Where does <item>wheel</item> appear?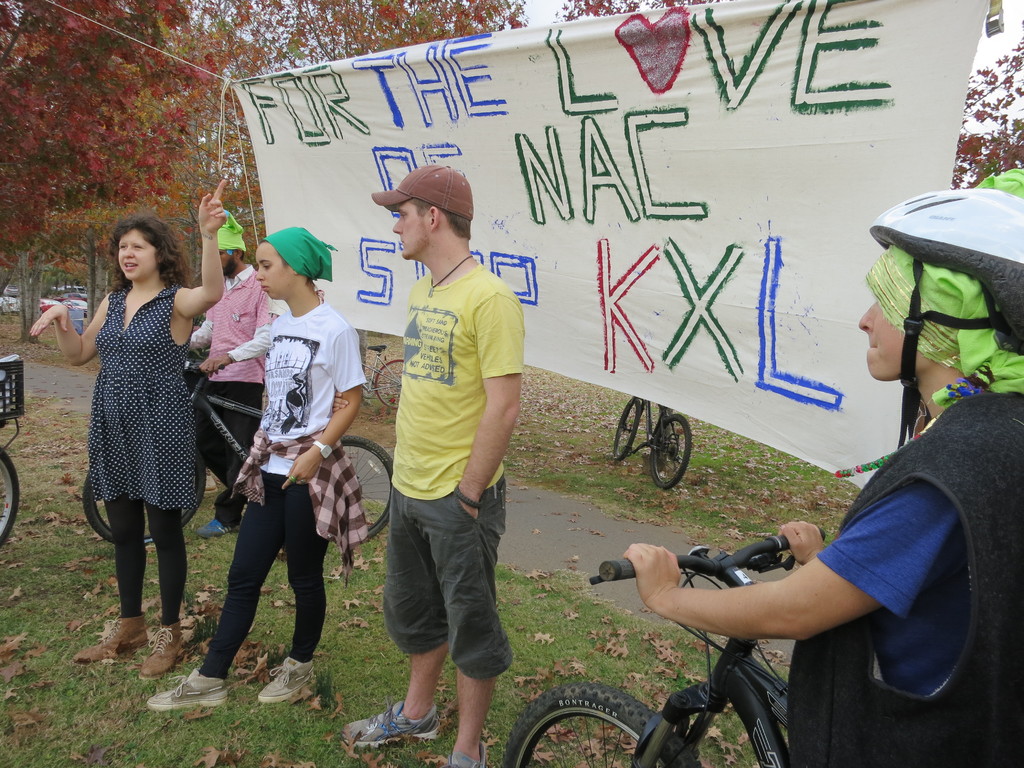
Appears at l=651, t=415, r=692, b=488.
